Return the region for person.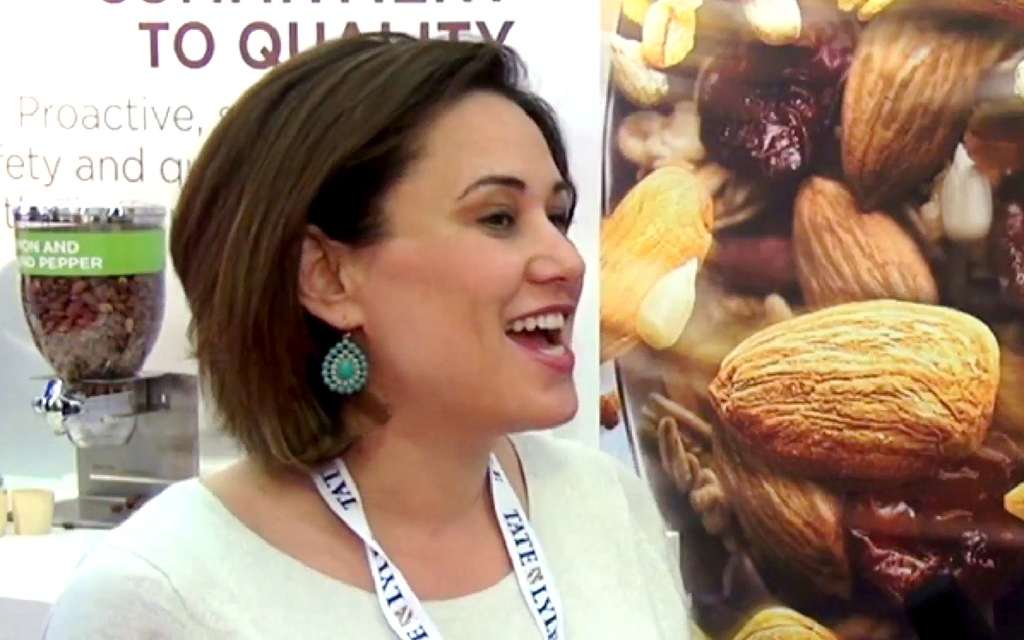
39, 21, 702, 639.
